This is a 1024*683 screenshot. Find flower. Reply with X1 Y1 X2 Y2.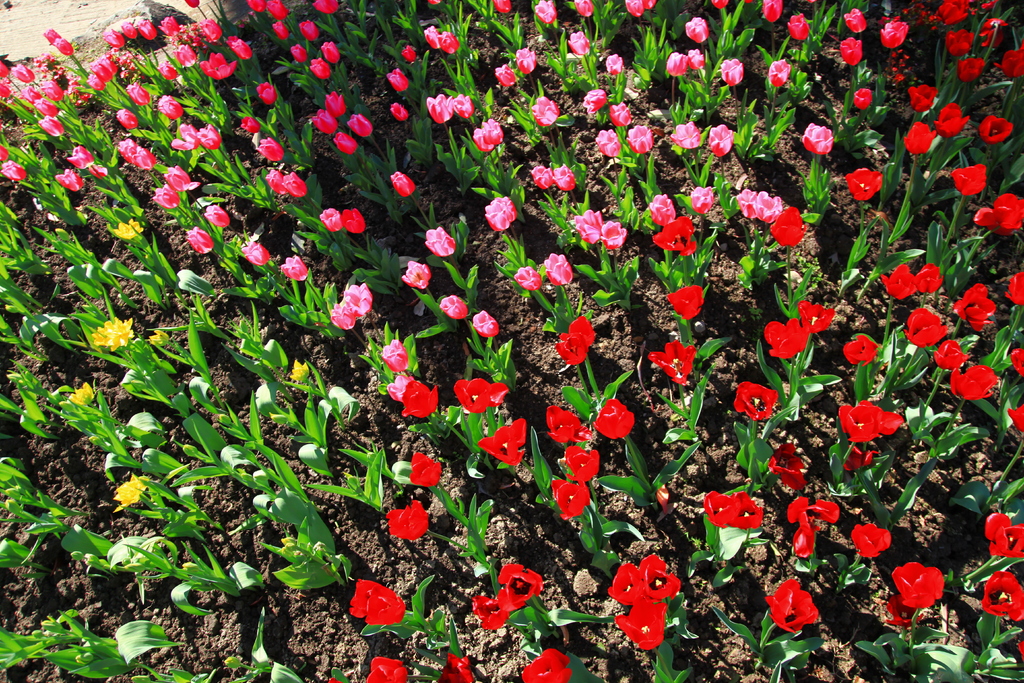
205 206 225 229.
